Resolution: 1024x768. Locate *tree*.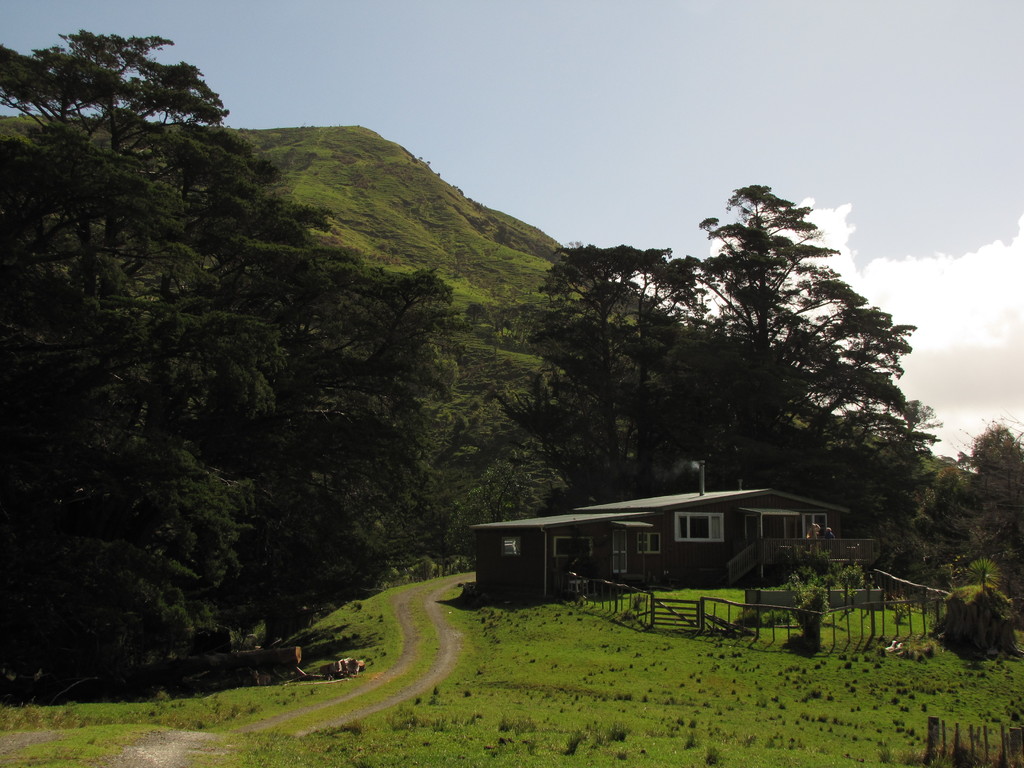
(x1=37, y1=29, x2=236, y2=169).
